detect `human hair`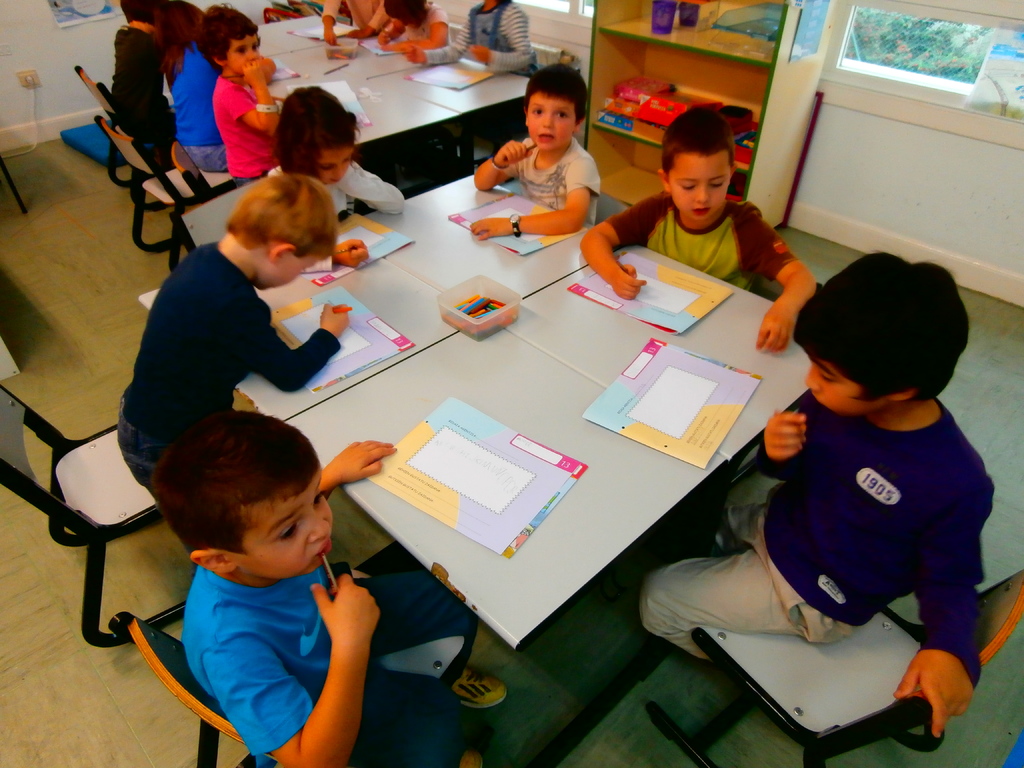
660:103:732:166
